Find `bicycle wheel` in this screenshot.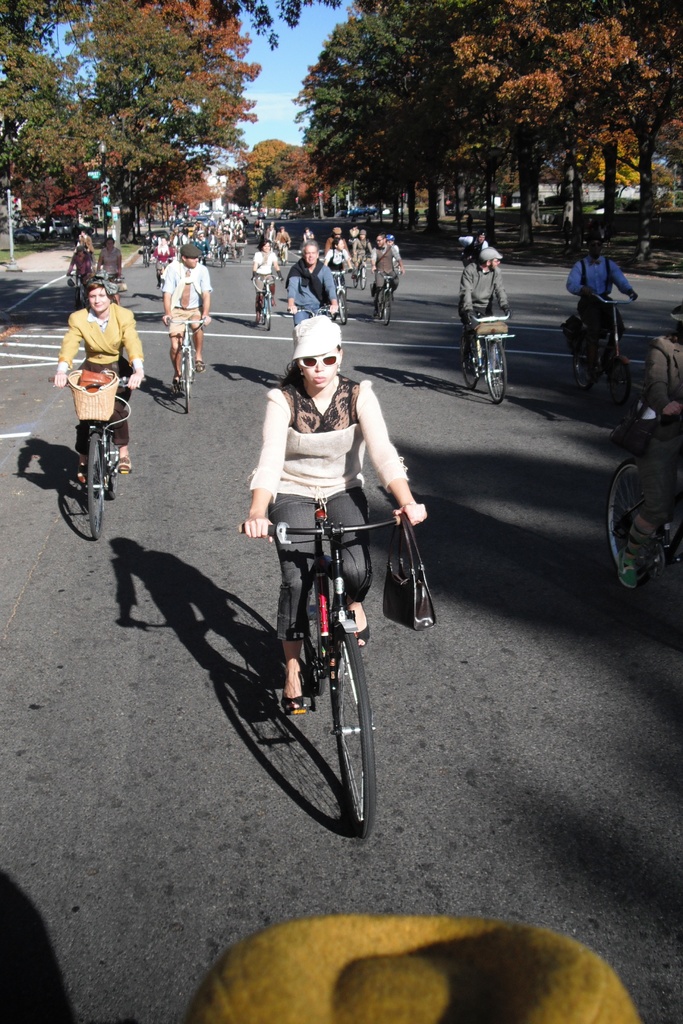
The bounding box for `bicycle wheel` is bbox(352, 278, 359, 288).
